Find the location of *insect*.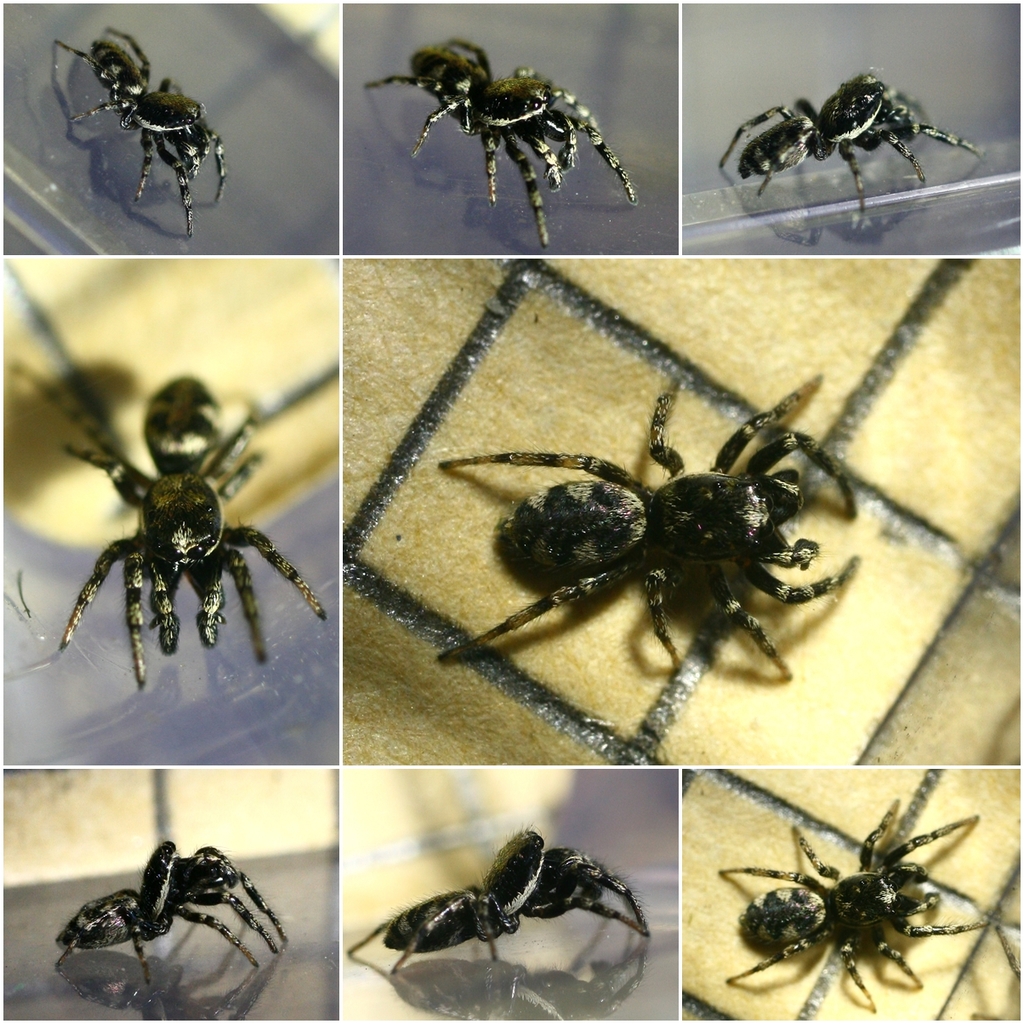
Location: 0:259:340:700.
